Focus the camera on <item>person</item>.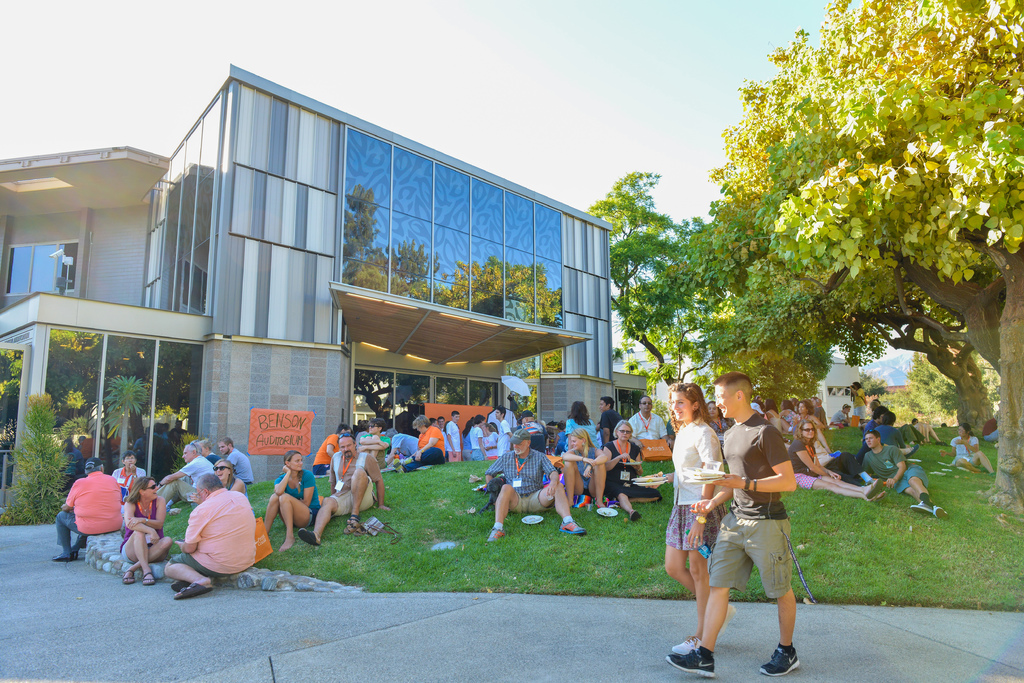
Focus region: rect(113, 449, 147, 503).
